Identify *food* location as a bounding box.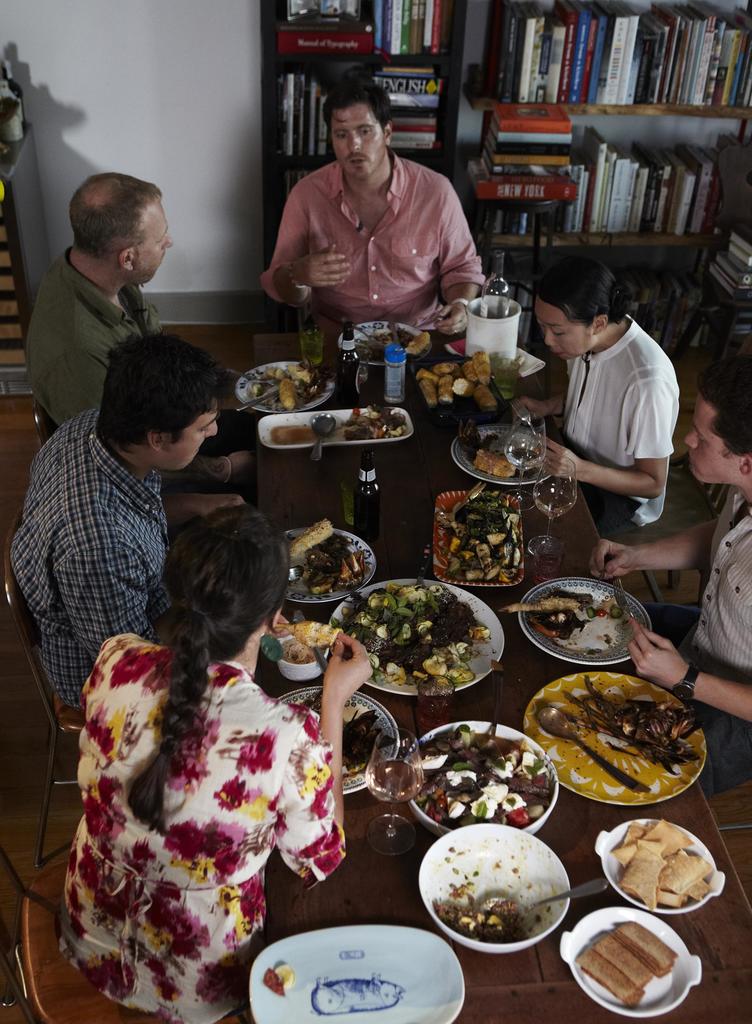
284,520,337,560.
